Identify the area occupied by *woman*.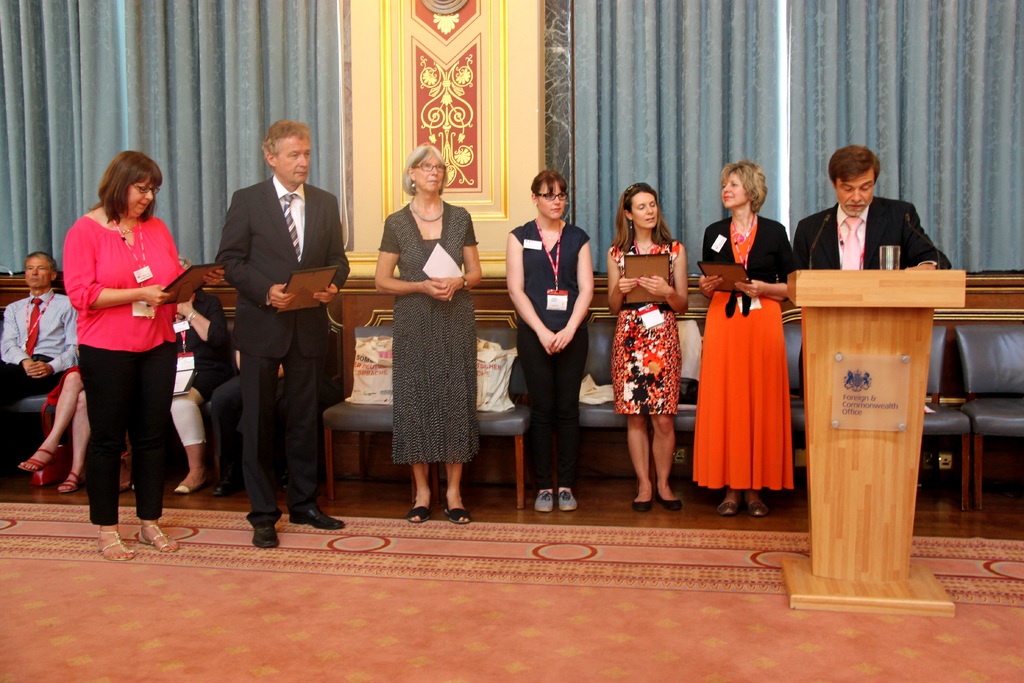
Area: x1=12 y1=366 x2=98 y2=496.
